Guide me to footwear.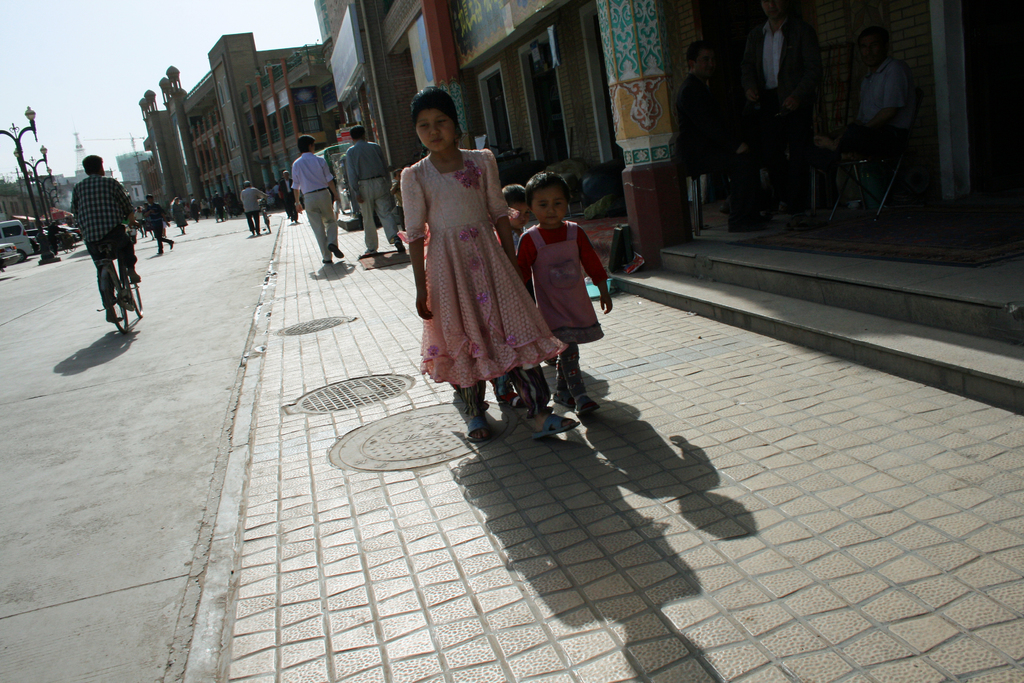
Guidance: (left=499, top=397, right=522, bottom=435).
